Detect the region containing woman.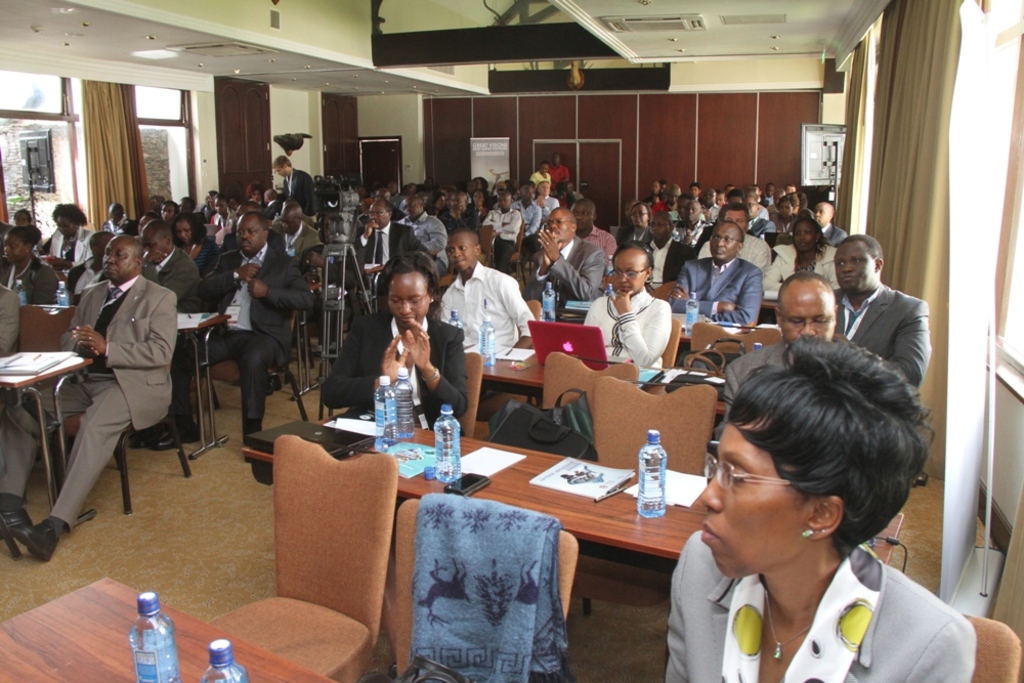
box=[39, 201, 96, 275].
